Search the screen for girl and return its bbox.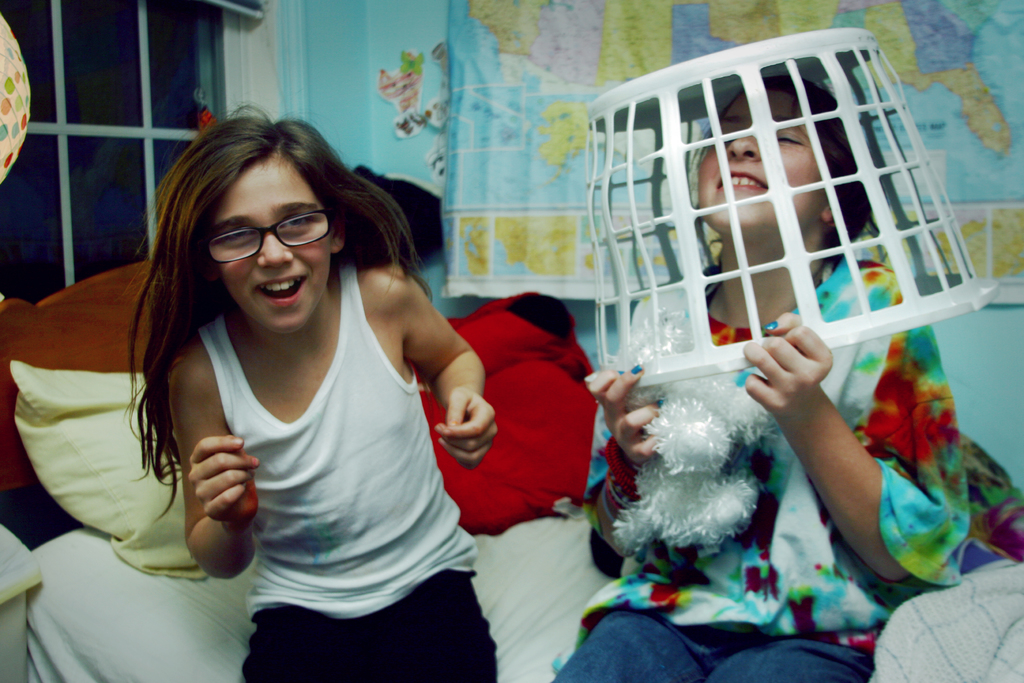
Found: locate(505, 69, 982, 682).
